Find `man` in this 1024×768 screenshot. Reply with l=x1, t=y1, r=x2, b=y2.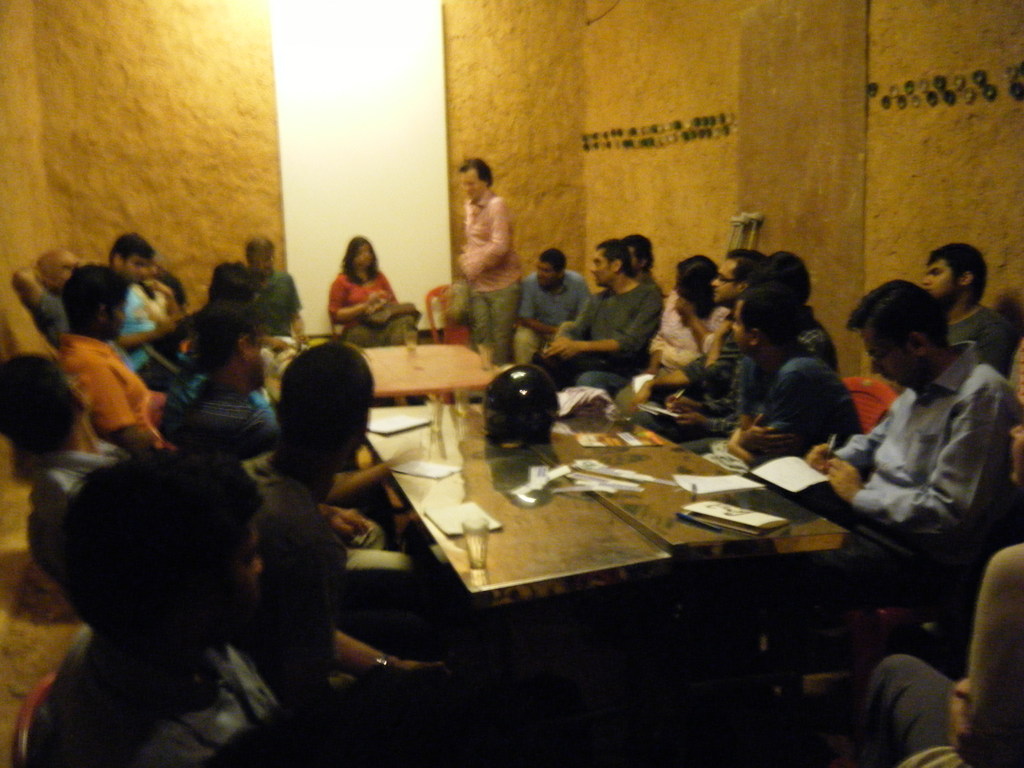
l=35, t=441, r=295, b=767.
